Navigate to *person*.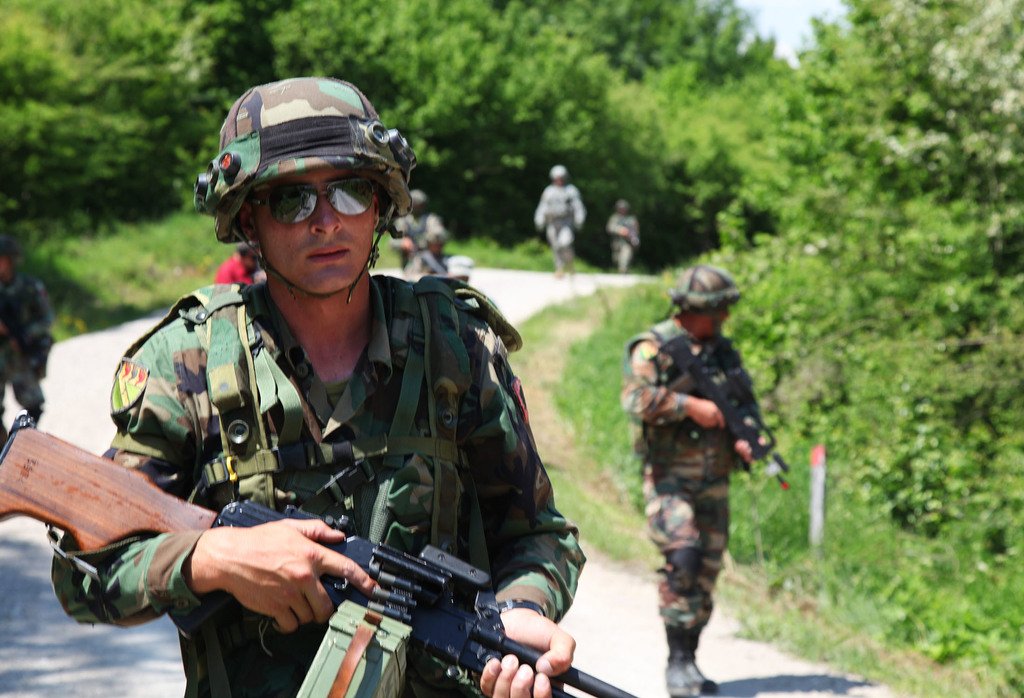
Navigation target: rect(44, 61, 602, 697).
